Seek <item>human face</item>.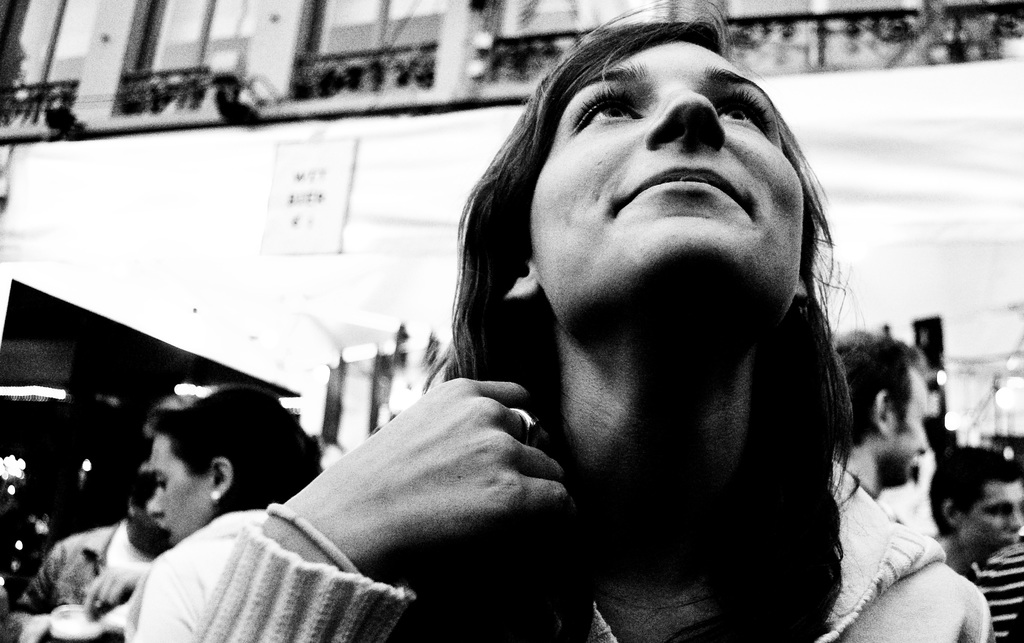
[525, 35, 808, 341].
